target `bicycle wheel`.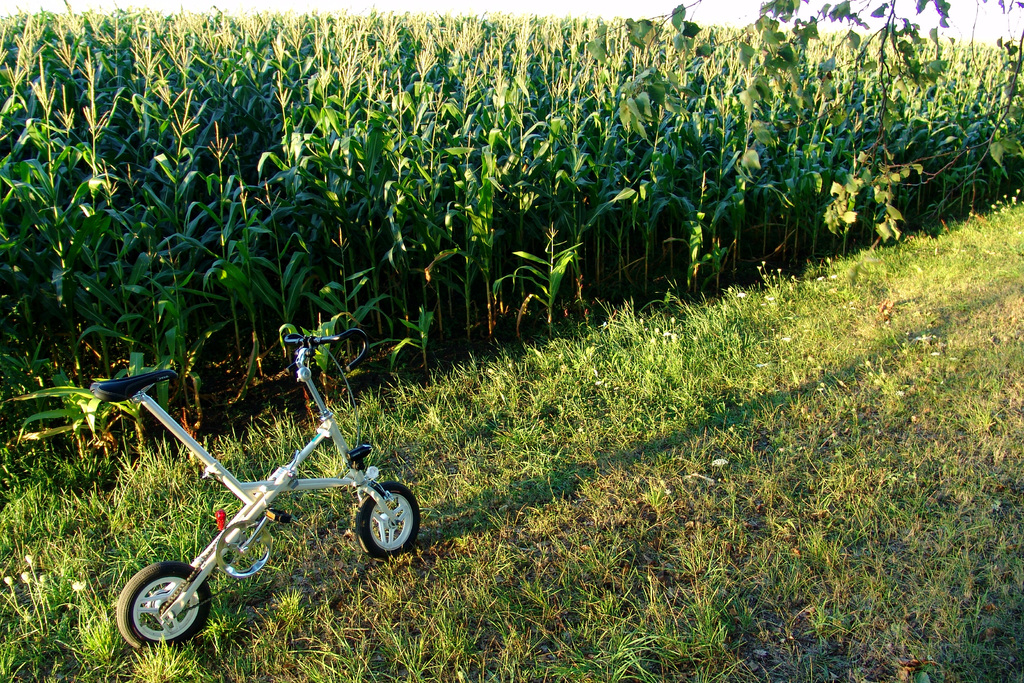
Target region: select_region(115, 558, 208, 653).
